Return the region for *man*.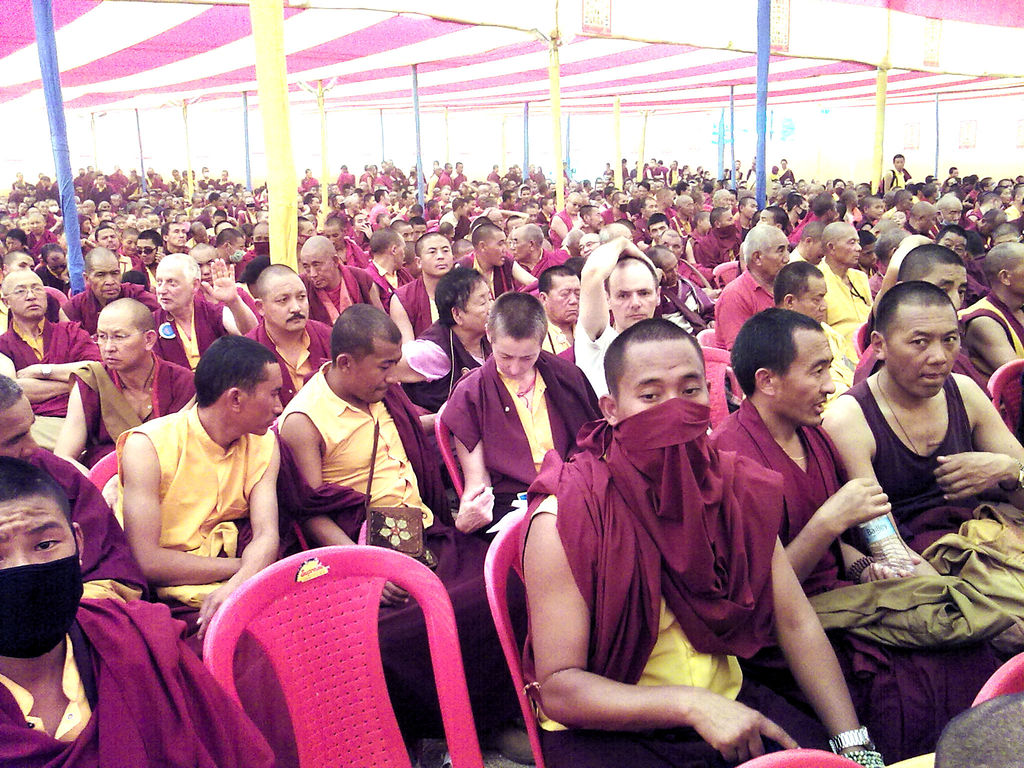
642, 248, 708, 326.
